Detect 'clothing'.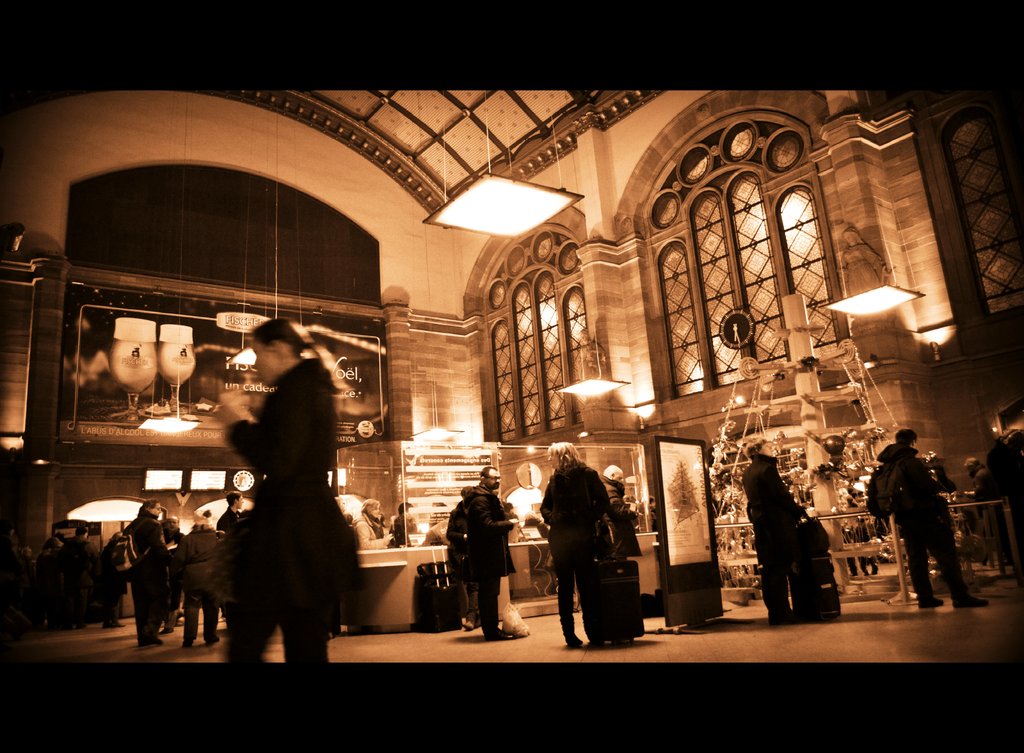
Detected at BBox(429, 512, 470, 604).
